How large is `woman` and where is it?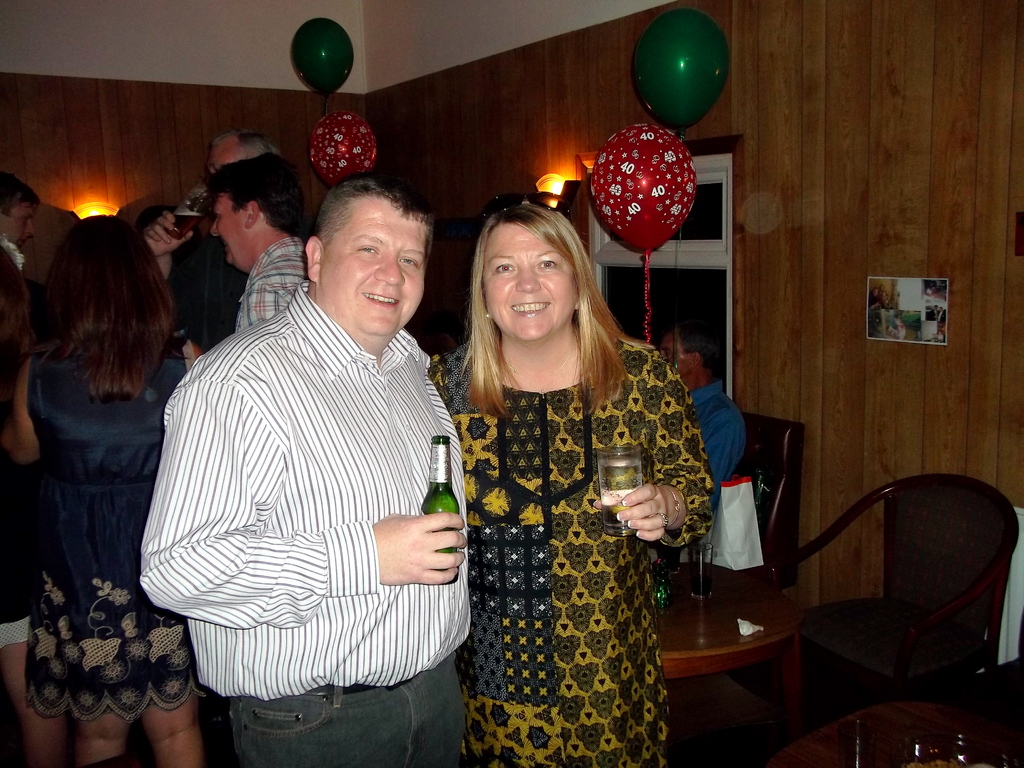
Bounding box: BBox(433, 164, 691, 767).
